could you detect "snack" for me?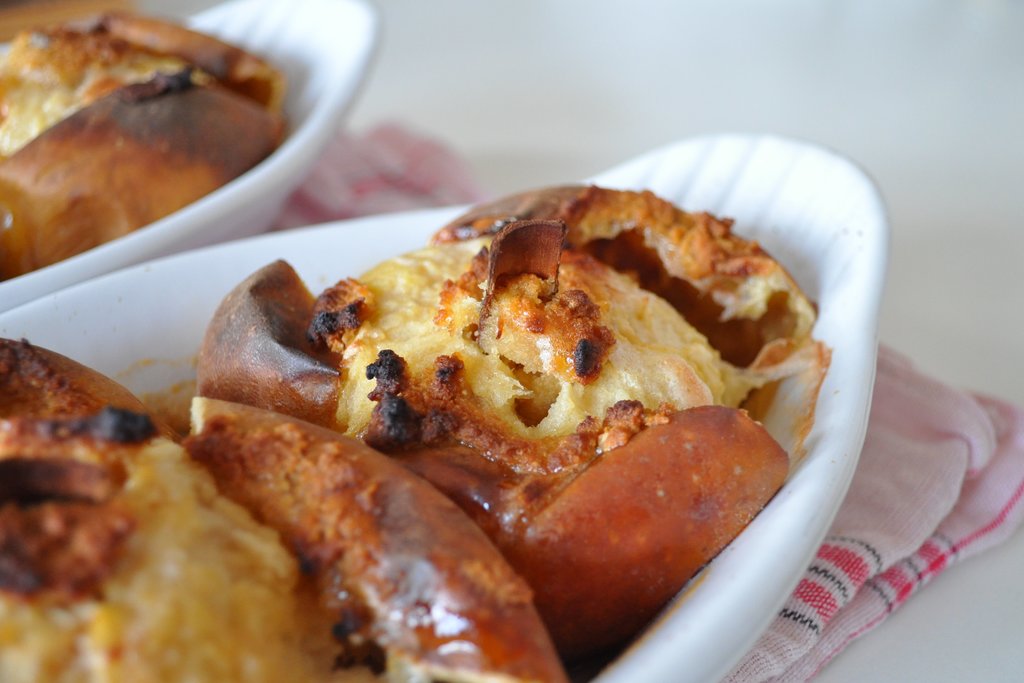
Detection result: [0,5,283,283].
